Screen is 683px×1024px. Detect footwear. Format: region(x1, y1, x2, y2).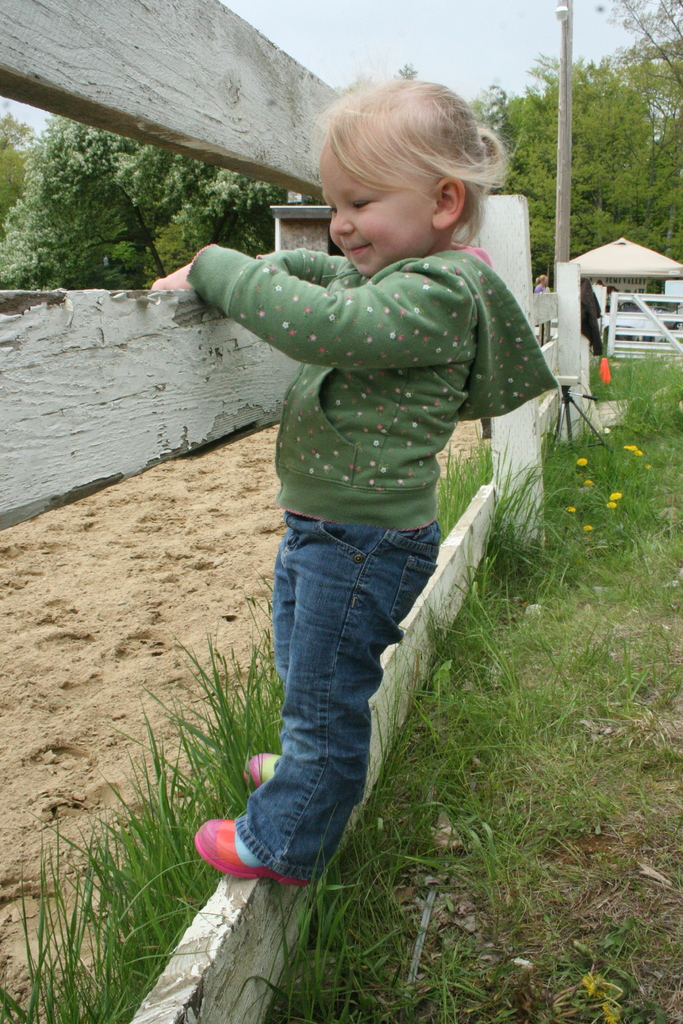
region(199, 827, 307, 893).
